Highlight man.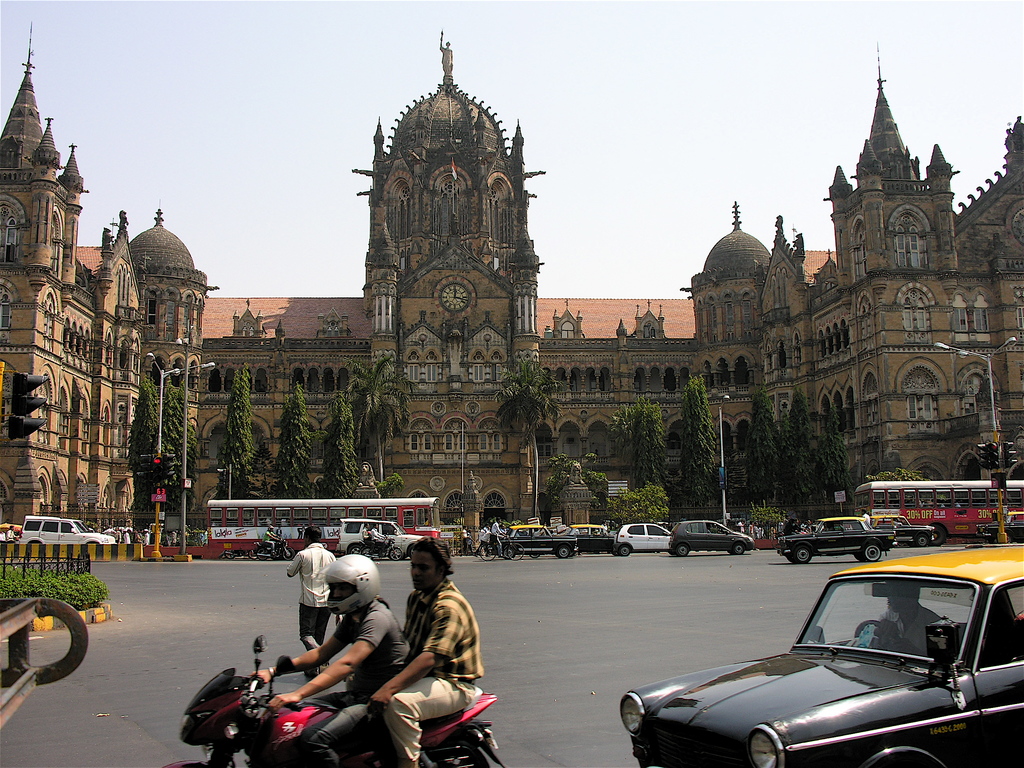
Highlighted region: x1=284, y1=526, x2=337, y2=651.
